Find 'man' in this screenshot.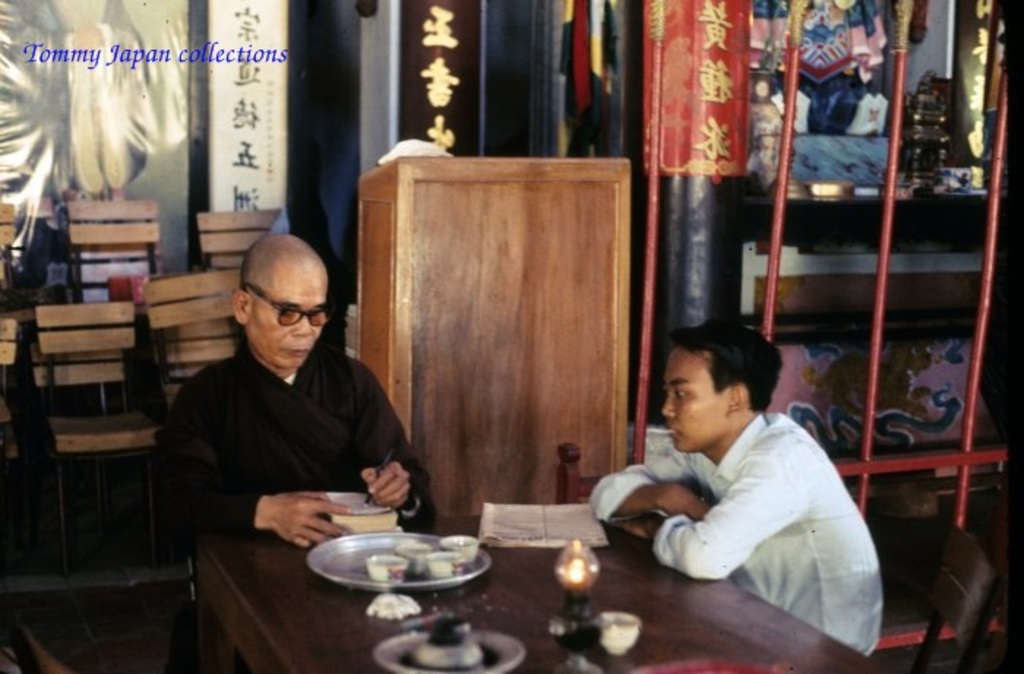
The bounding box for 'man' is crop(581, 313, 894, 649).
